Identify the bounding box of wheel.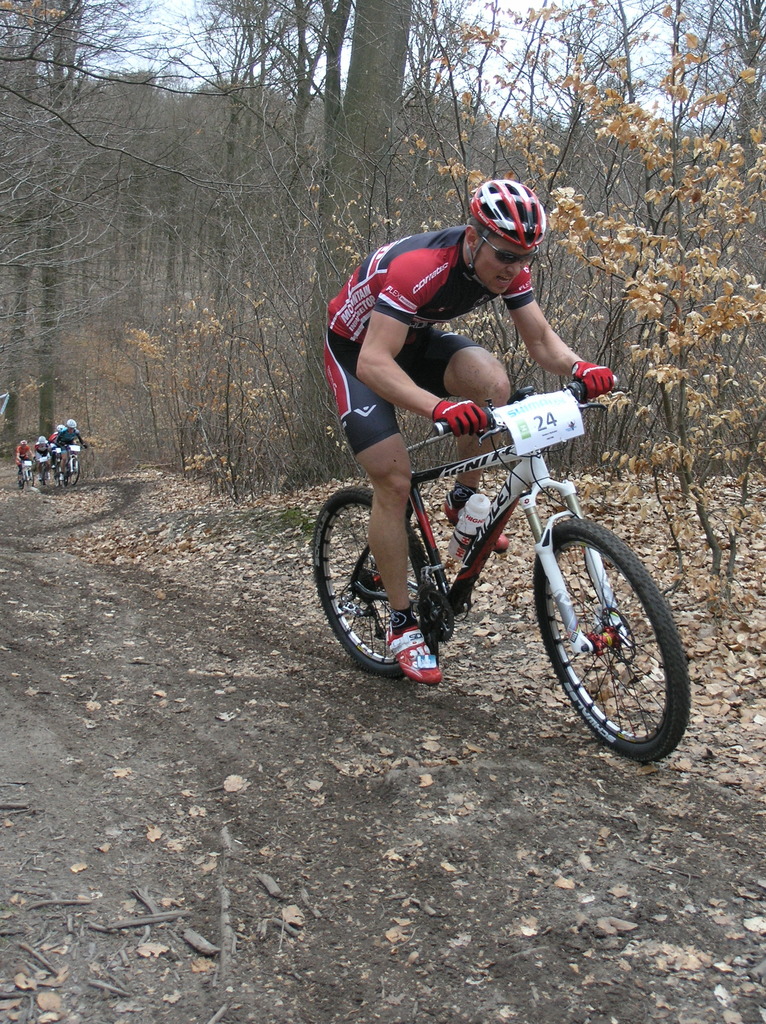
rect(310, 486, 430, 679).
